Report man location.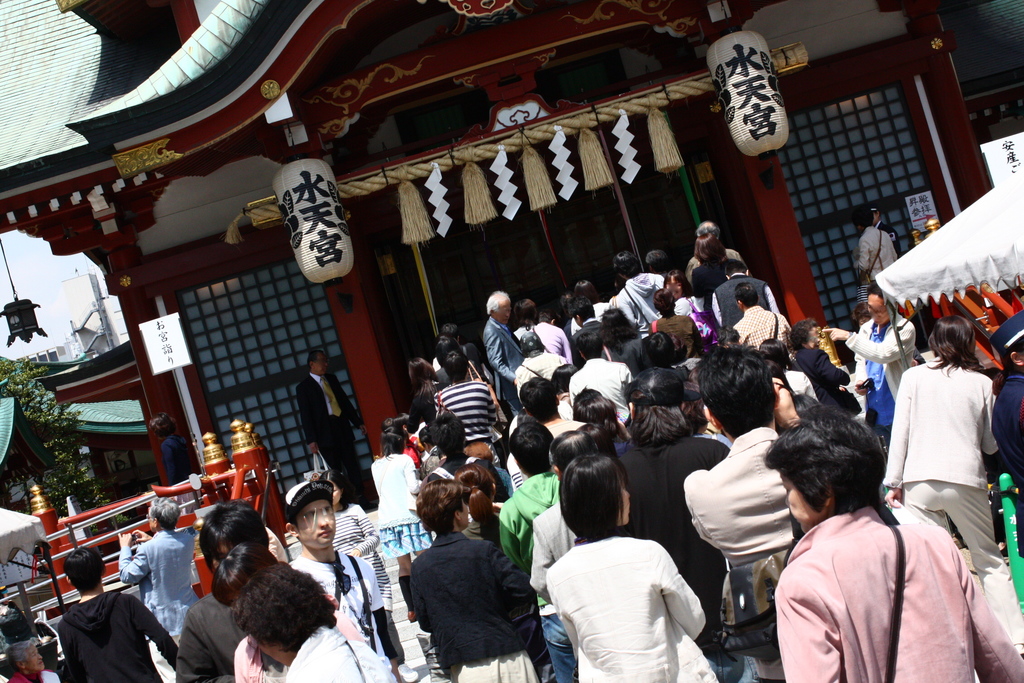
Report: region(760, 417, 984, 682).
